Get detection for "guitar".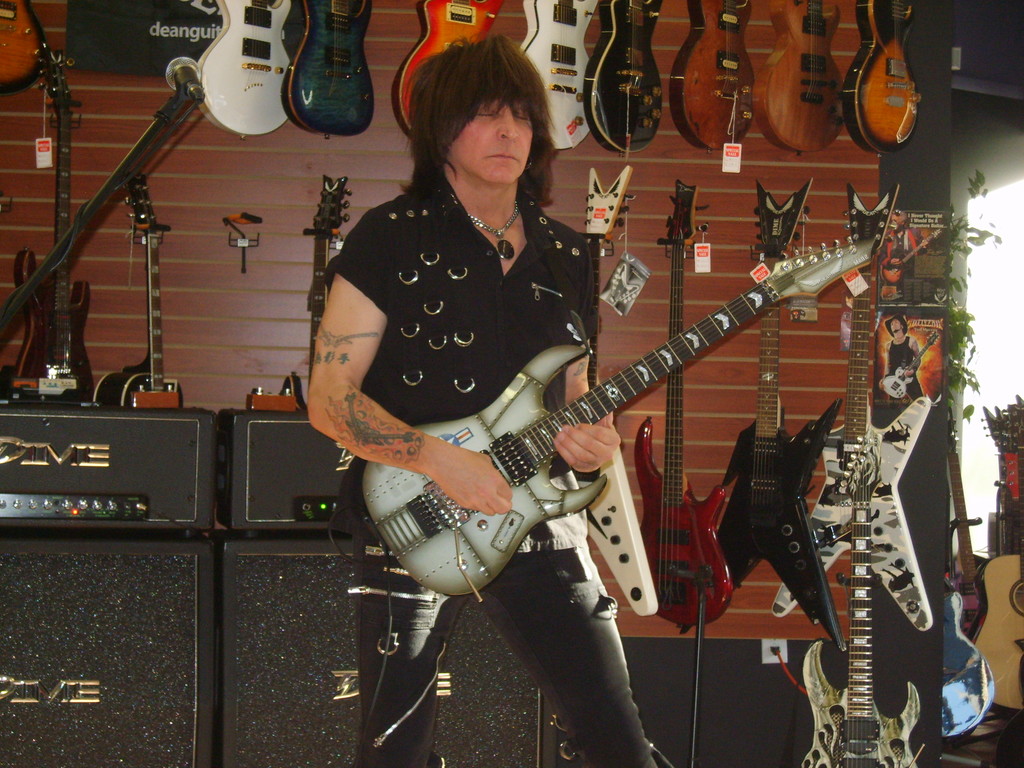
Detection: [276, 173, 364, 412].
